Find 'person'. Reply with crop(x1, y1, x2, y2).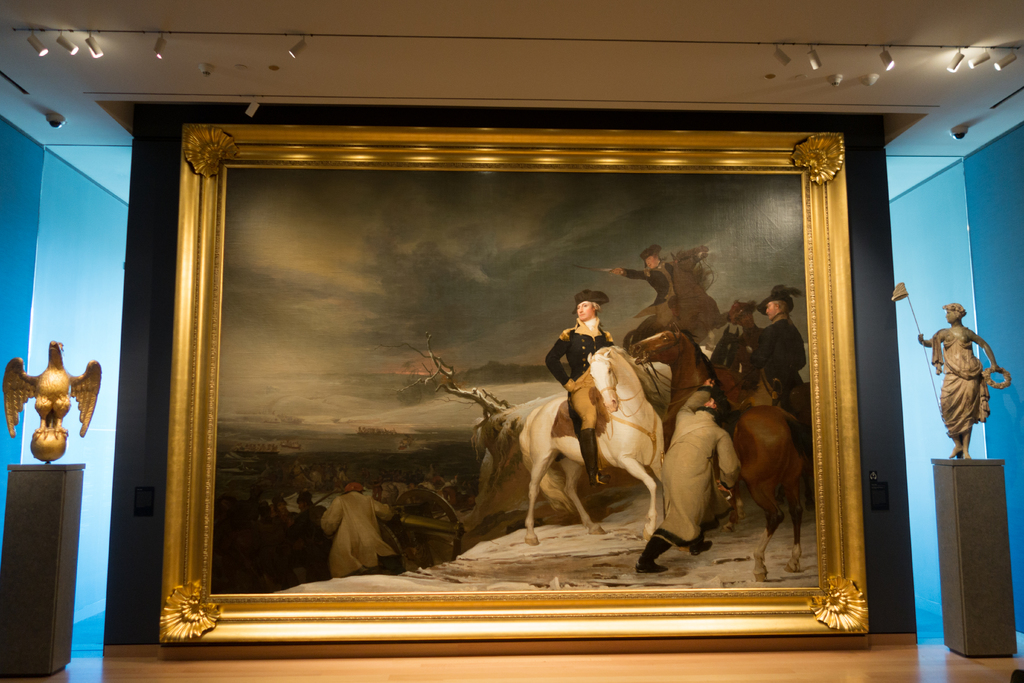
crop(634, 377, 740, 572).
